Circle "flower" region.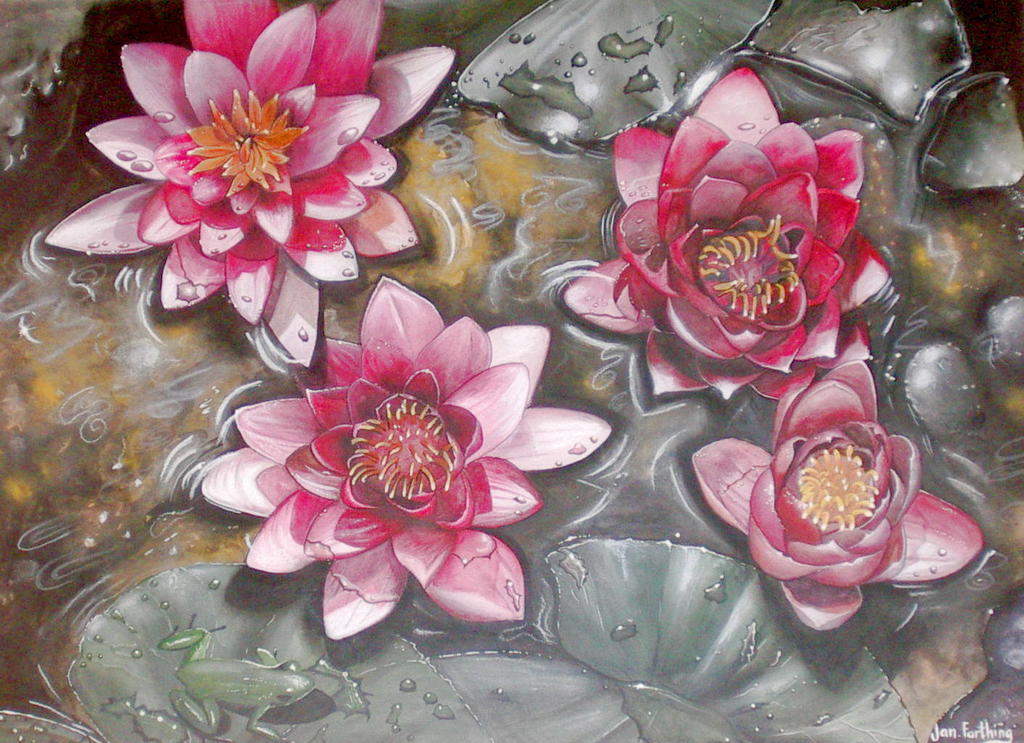
Region: (x1=197, y1=277, x2=618, y2=646).
